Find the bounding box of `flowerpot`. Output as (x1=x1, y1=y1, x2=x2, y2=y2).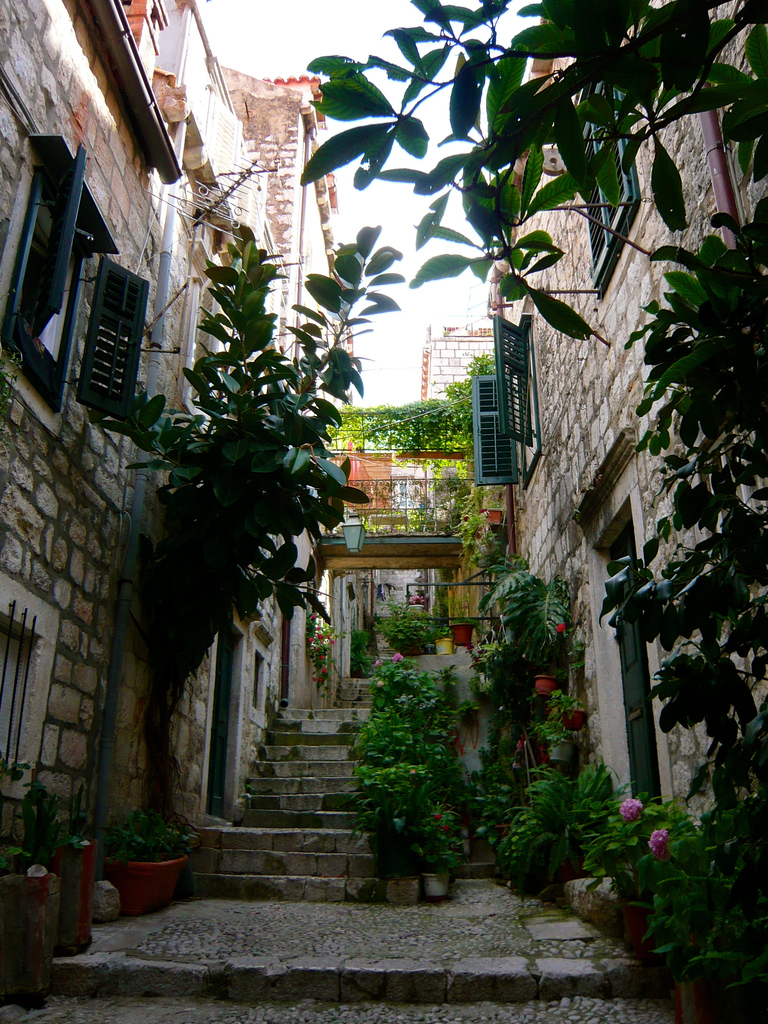
(x1=97, y1=840, x2=184, y2=913).
